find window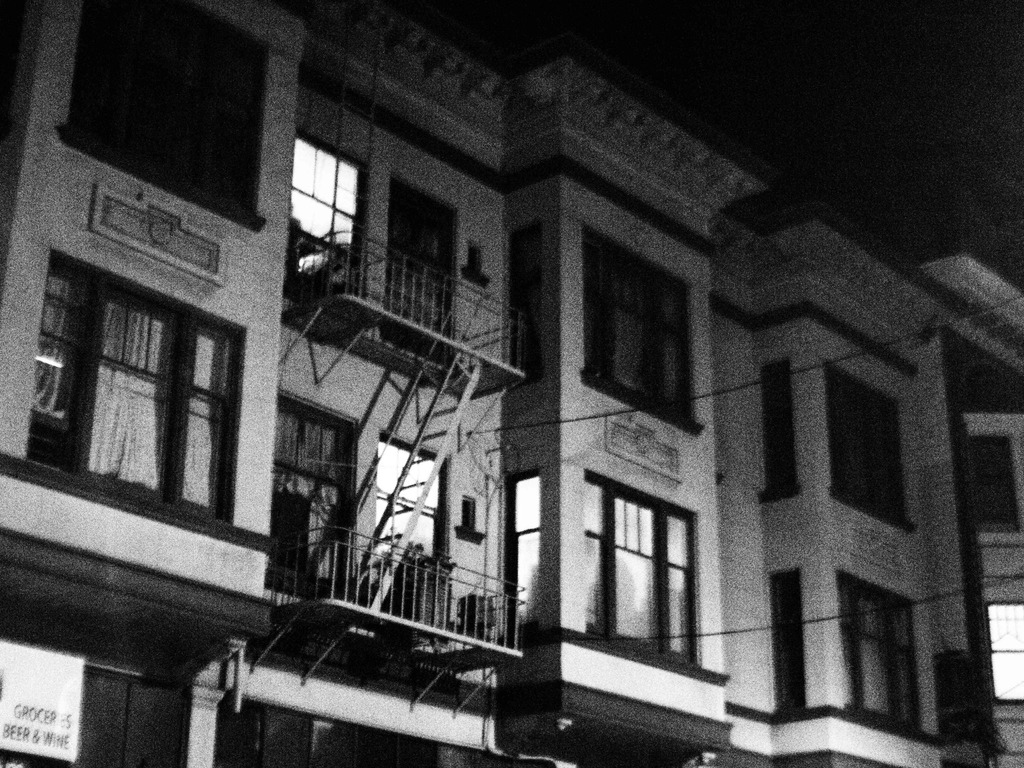
detection(759, 355, 803, 506)
